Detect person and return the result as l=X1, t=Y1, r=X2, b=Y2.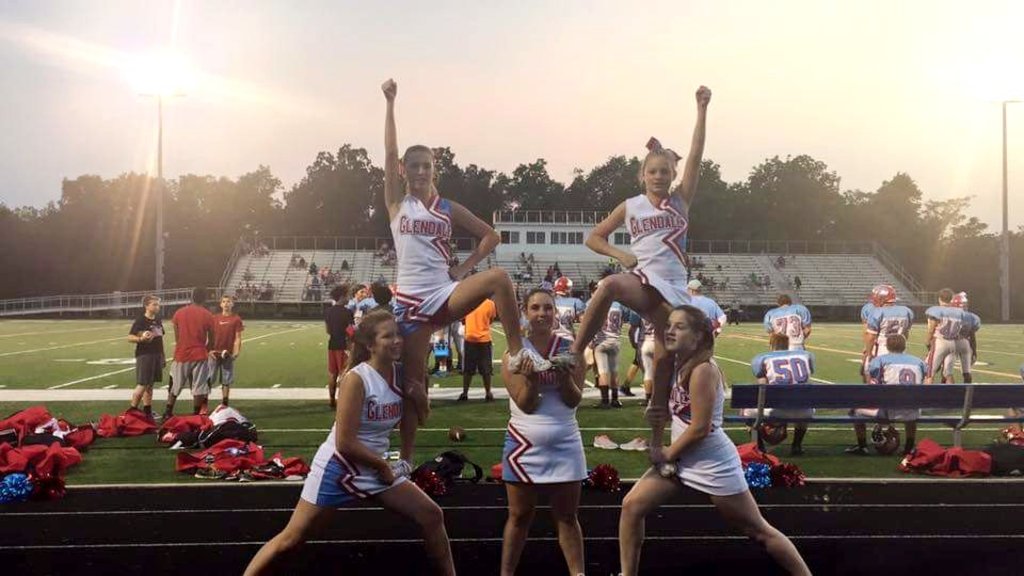
l=345, t=283, r=366, b=310.
